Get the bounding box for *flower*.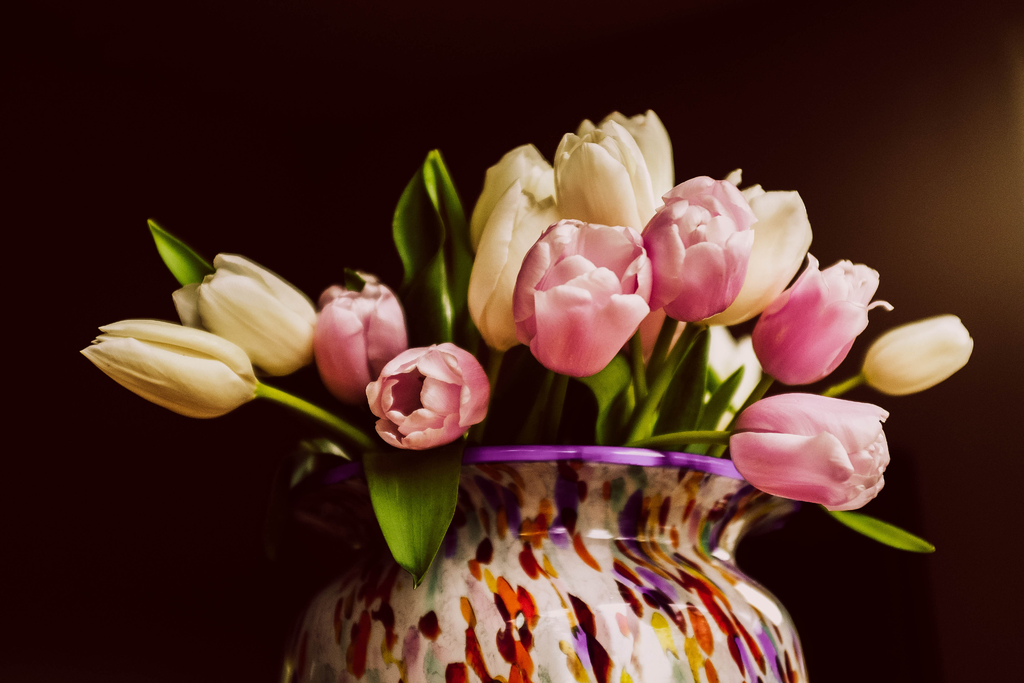
bbox=(646, 180, 759, 322).
